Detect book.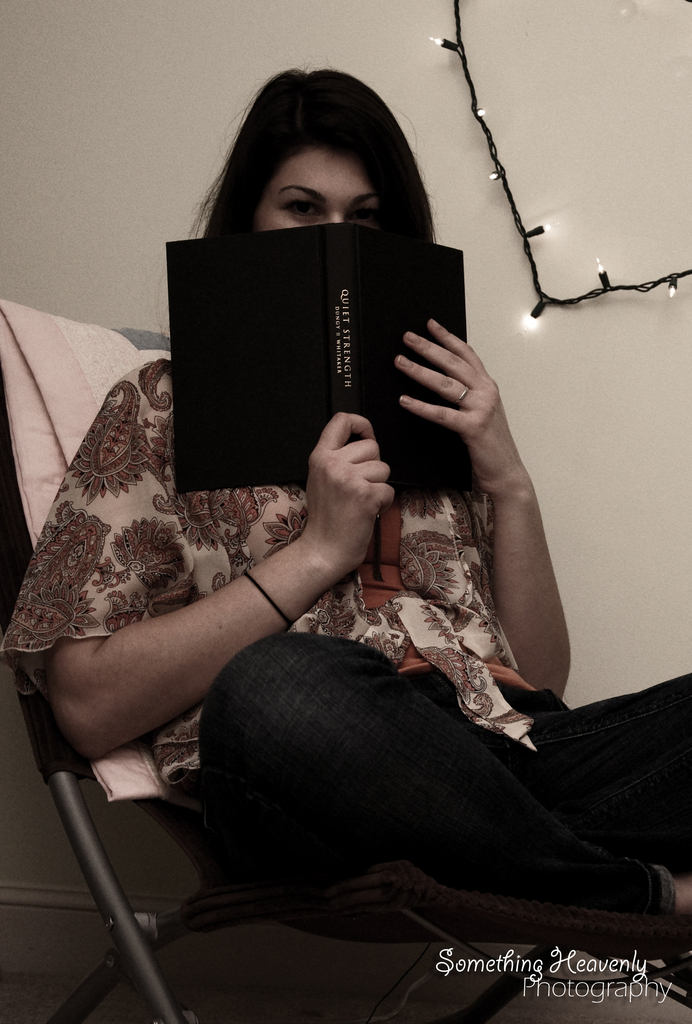
Detected at 167/219/477/495.
